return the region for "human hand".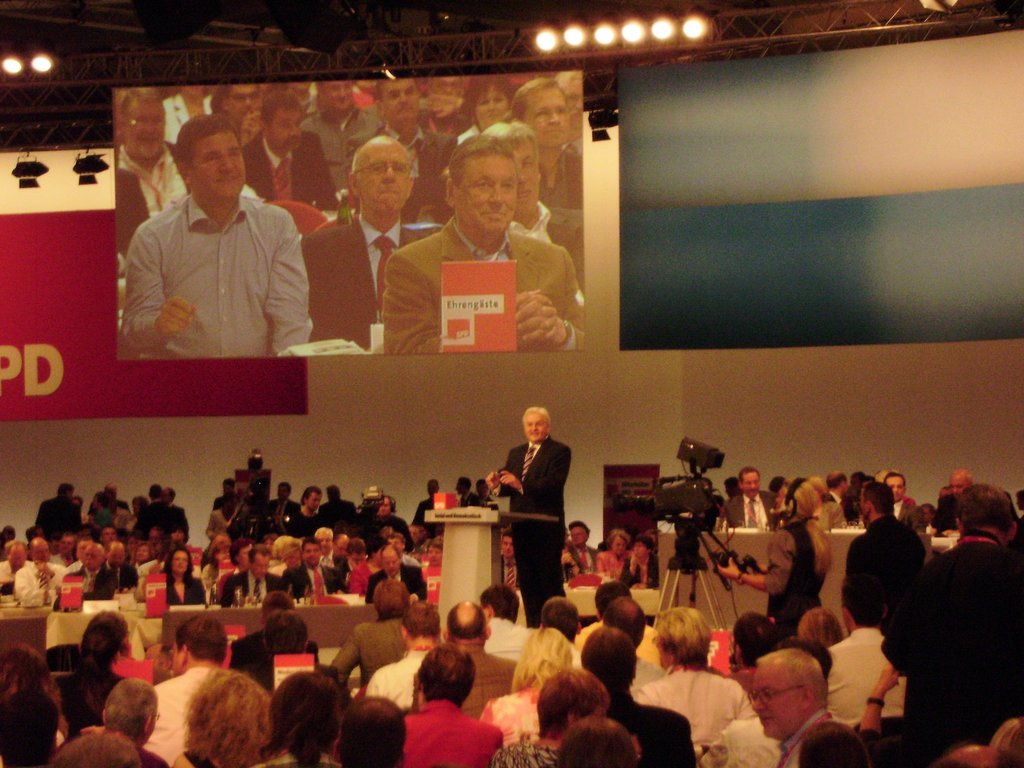
region(630, 551, 643, 567).
